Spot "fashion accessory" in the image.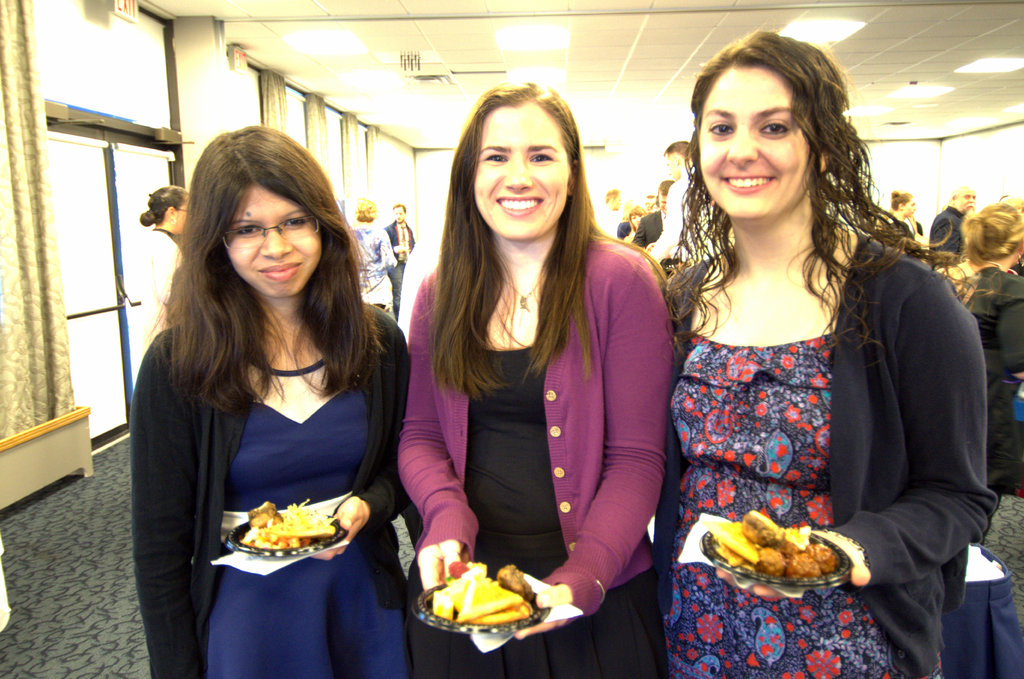
"fashion accessory" found at 966:258:1005:272.
